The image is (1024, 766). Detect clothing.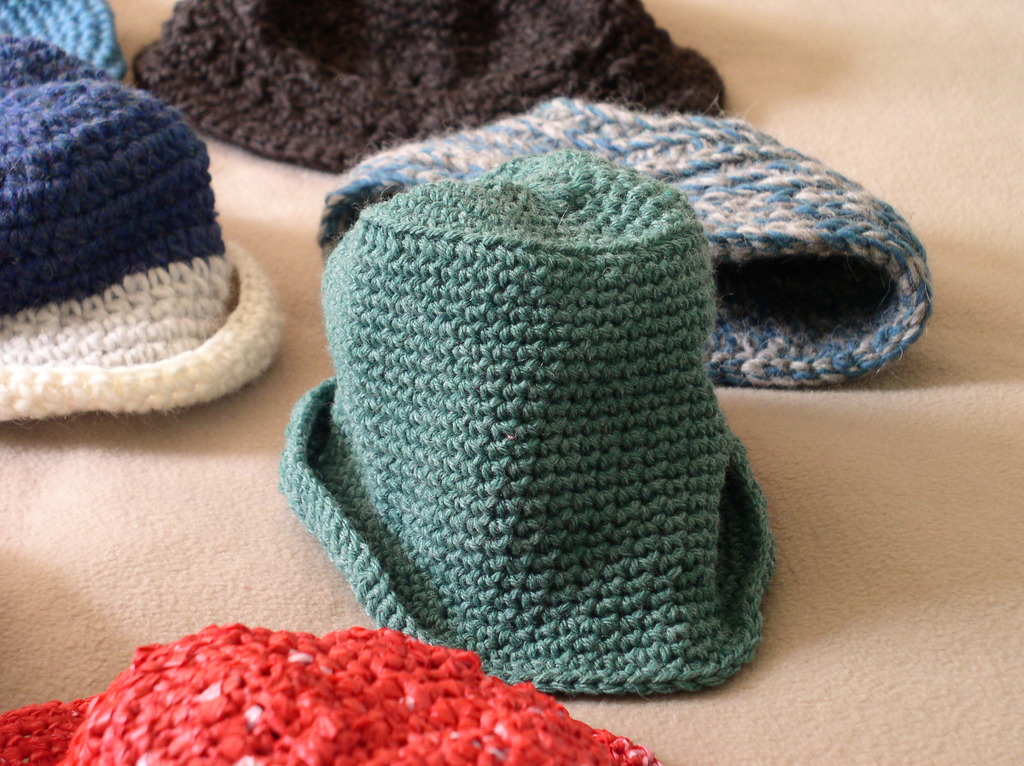
Detection: crop(281, 151, 774, 701).
